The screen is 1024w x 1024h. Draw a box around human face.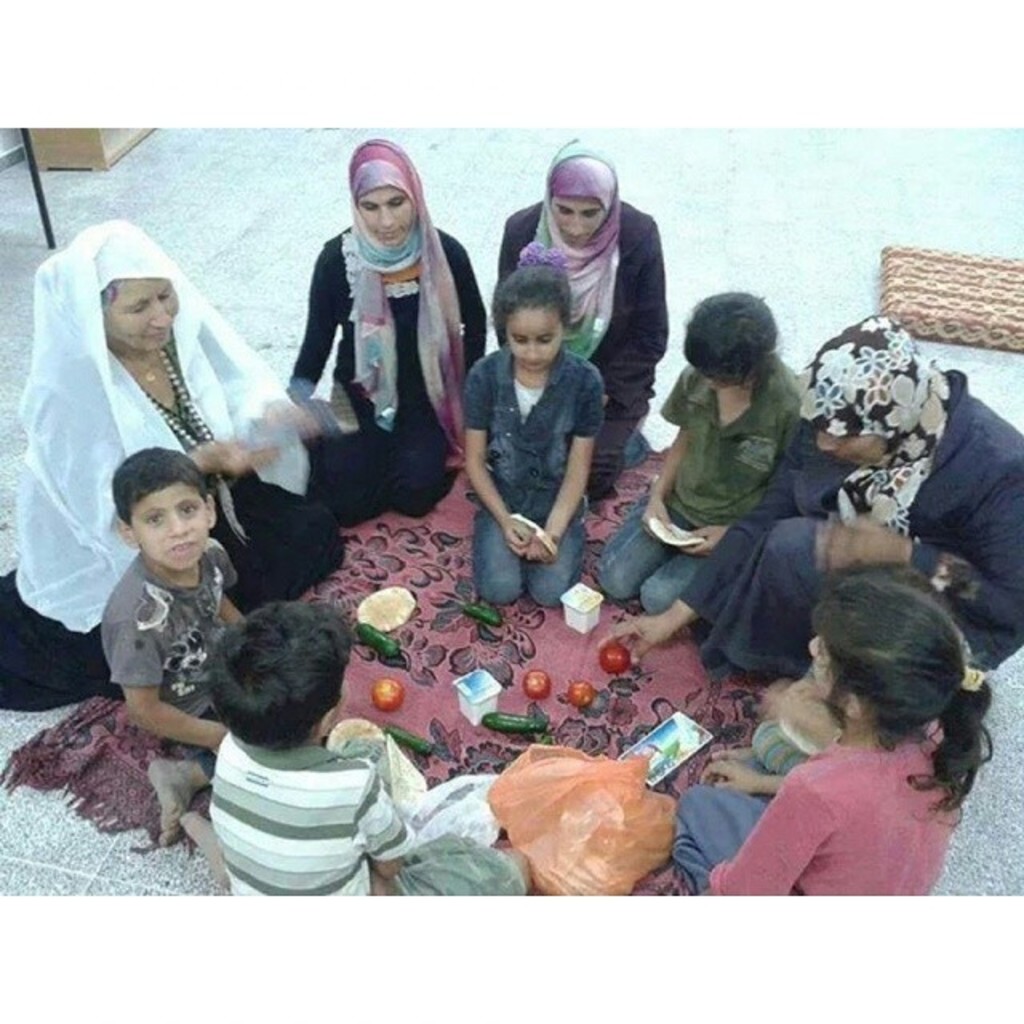
(left=130, top=485, right=210, bottom=571).
